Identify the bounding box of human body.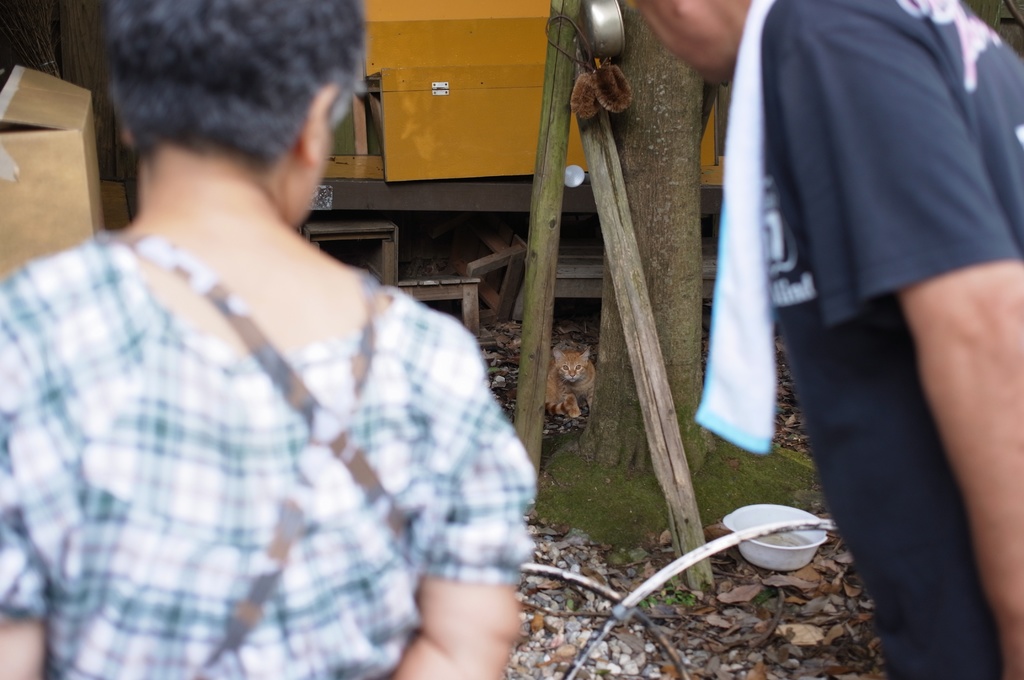
[left=9, top=213, right=540, bottom=679].
